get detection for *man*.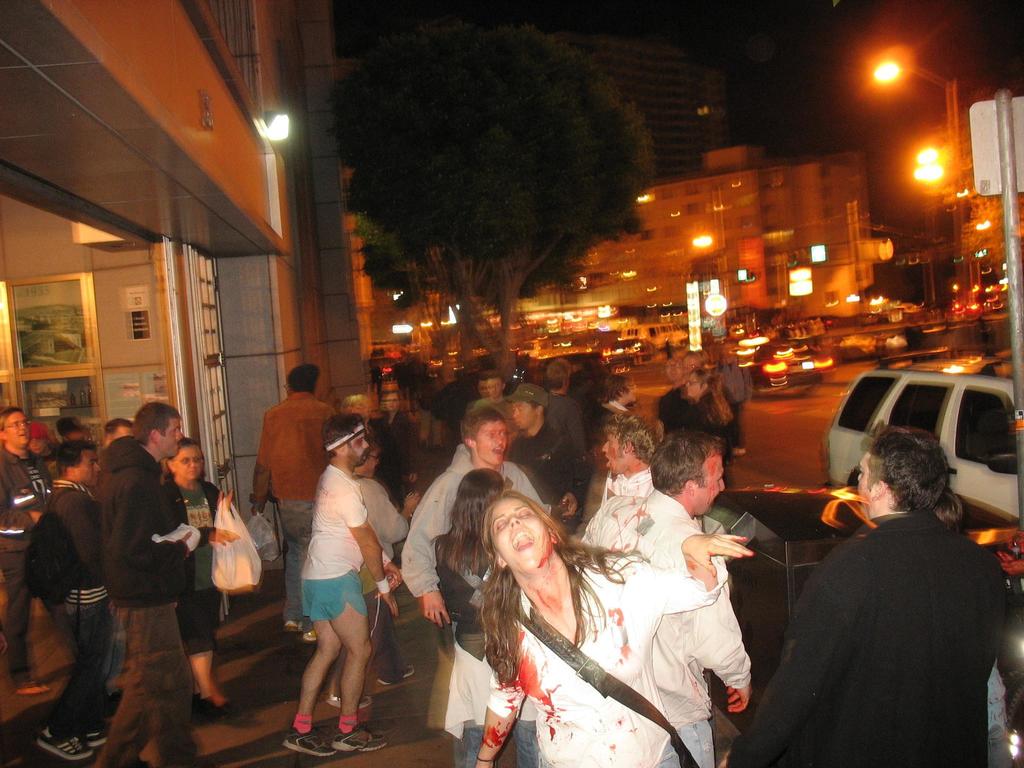
Detection: (244,366,333,637).
